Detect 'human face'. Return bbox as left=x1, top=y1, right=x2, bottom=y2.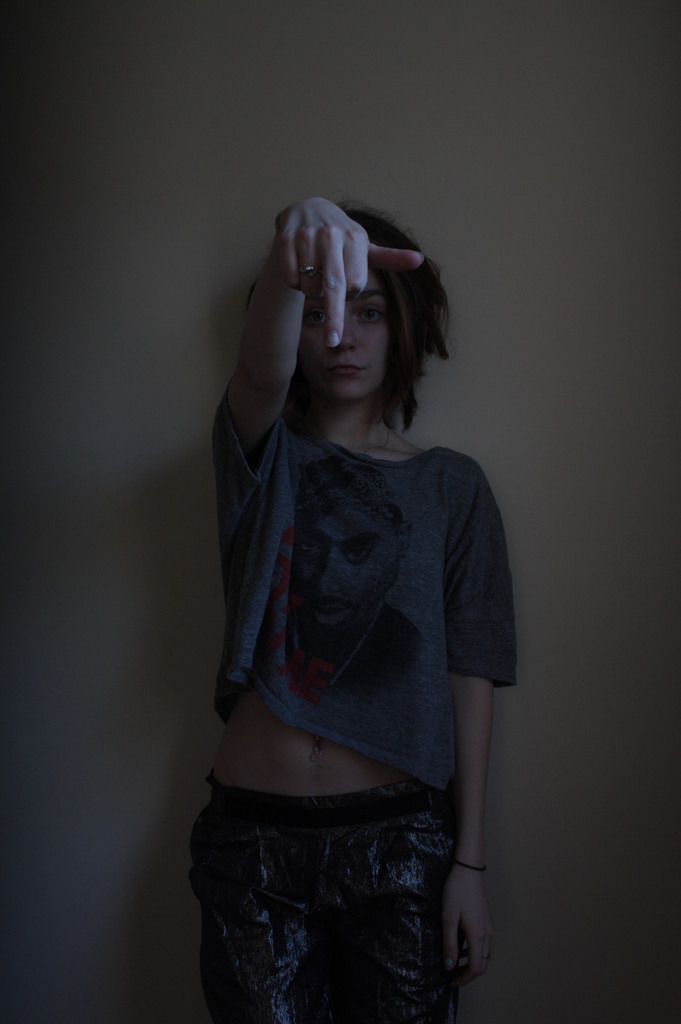
left=301, top=273, right=392, bottom=406.
